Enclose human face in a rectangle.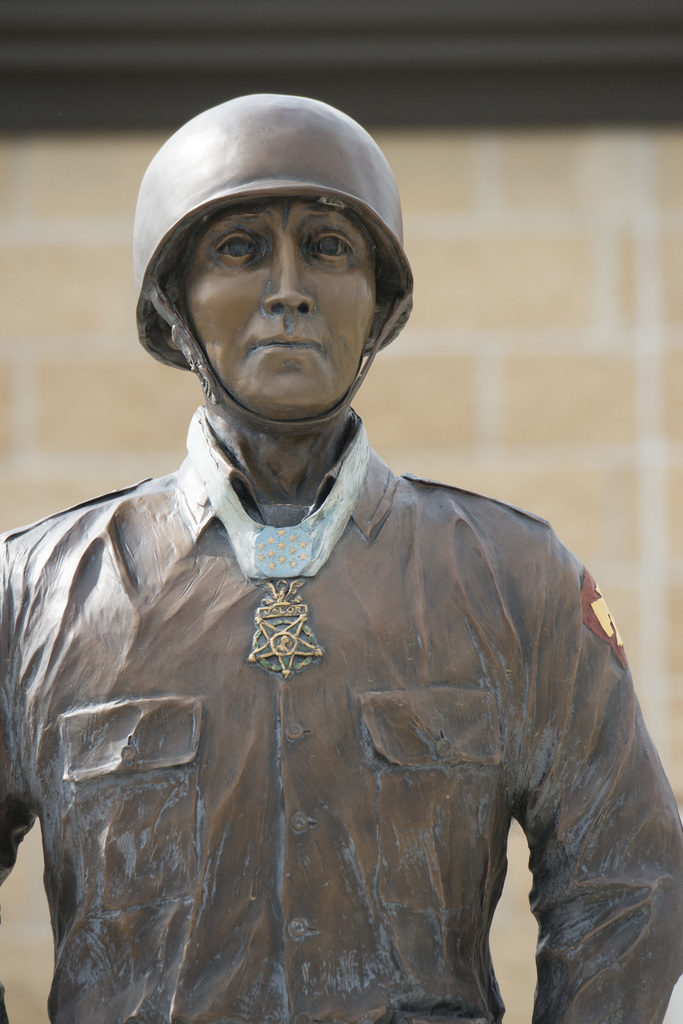
pyautogui.locateOnScreen(187, 200, 367, 414).
